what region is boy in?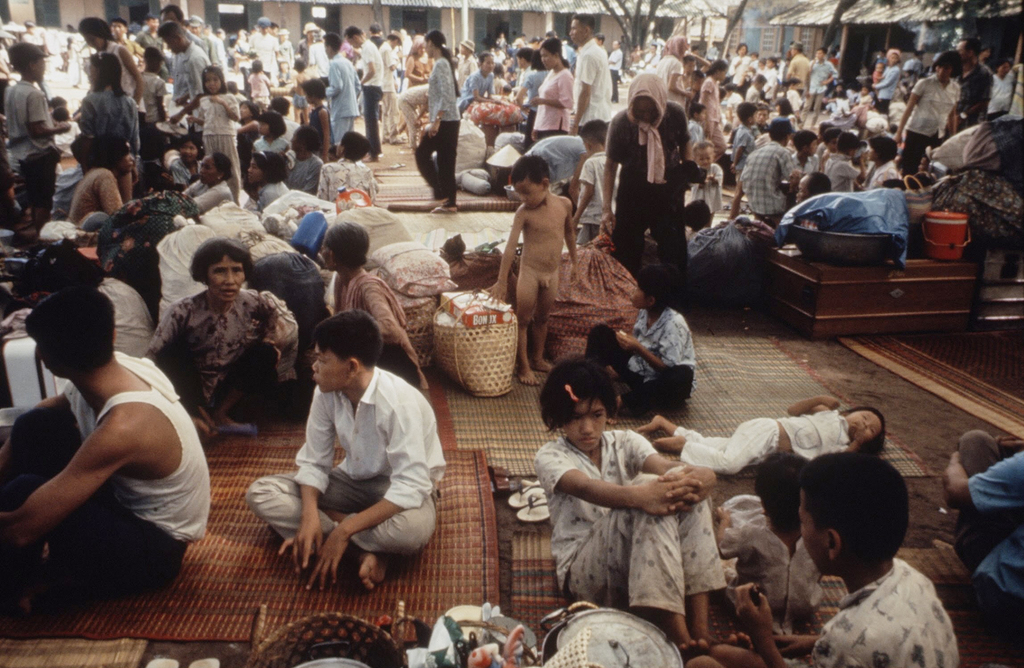
4:41:69:232.
